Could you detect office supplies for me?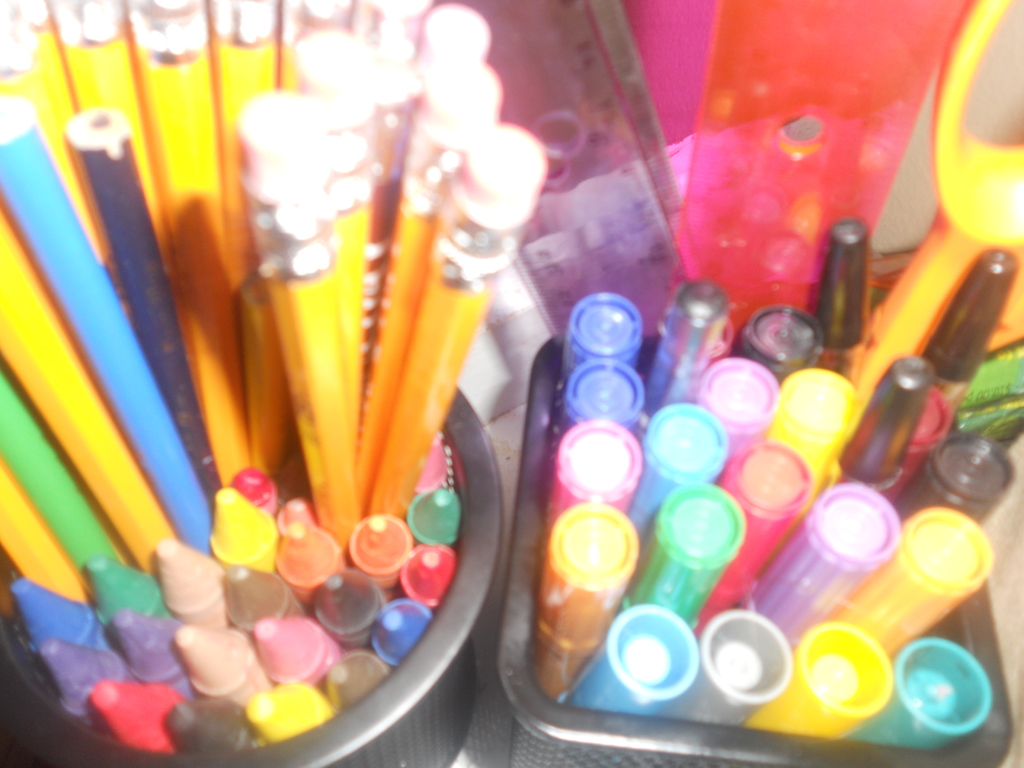
Detection result: box(161, 692, 244, 762).
